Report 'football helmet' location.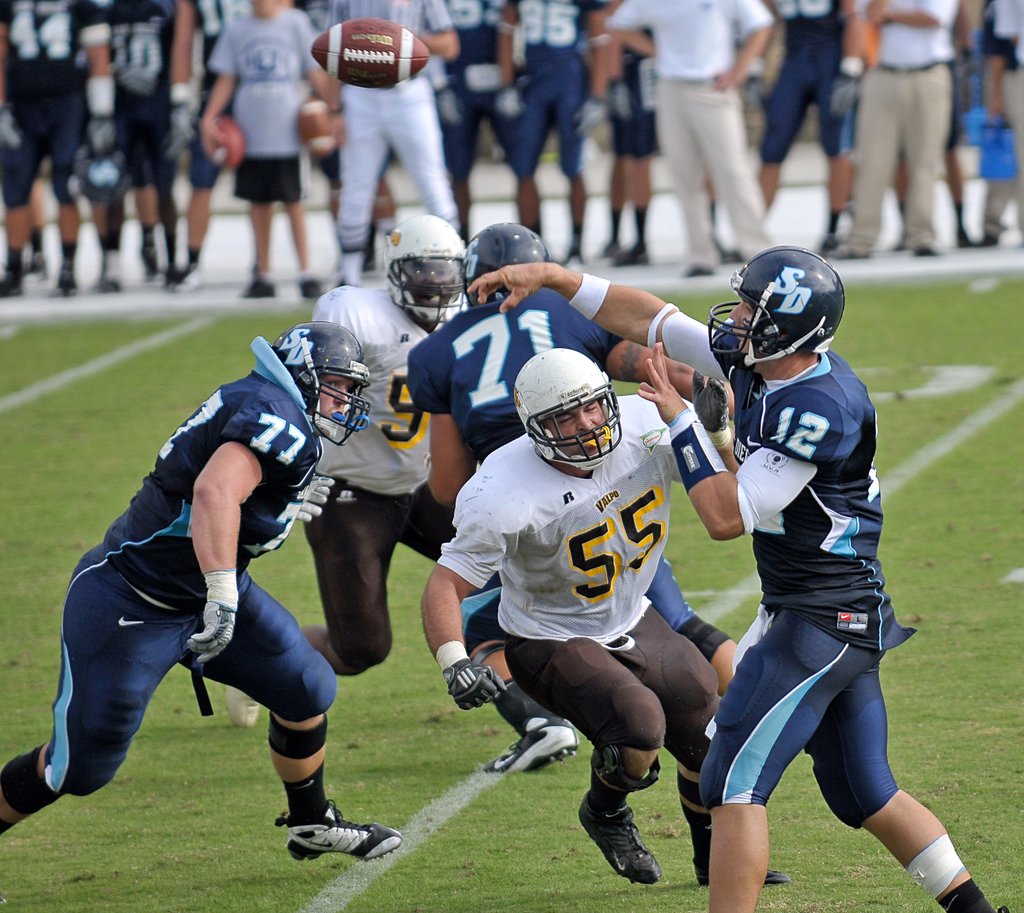
Report: [371, 211, 466, 321].
